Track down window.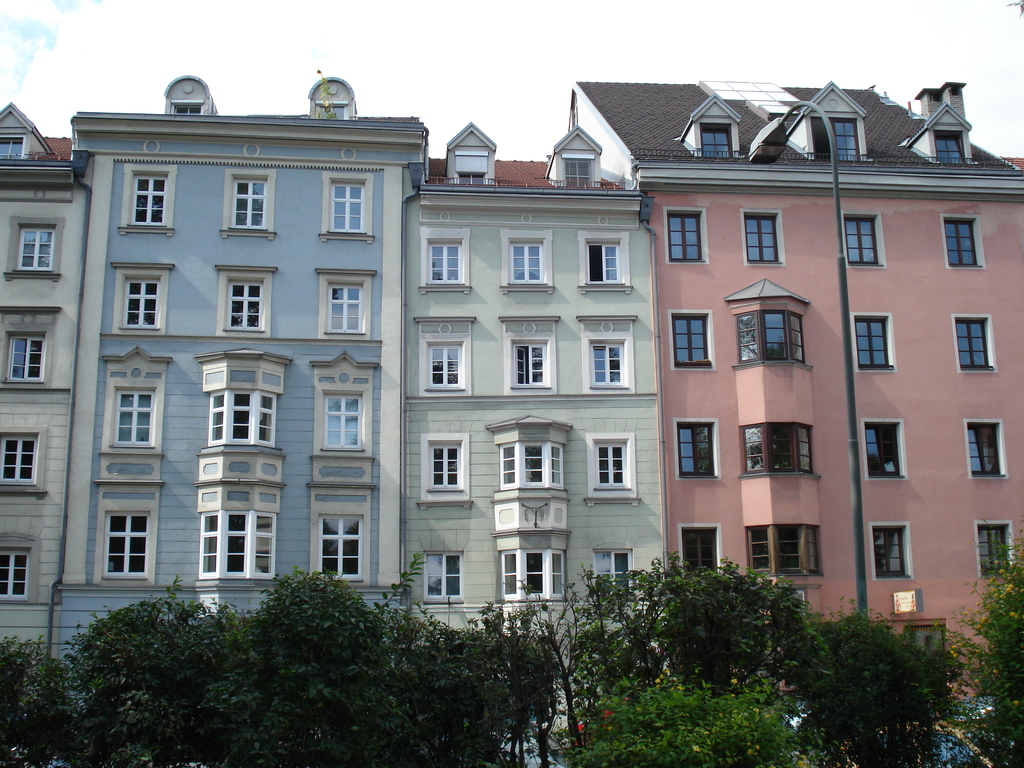
Tracked to box=[424, 552, 461, 602].
